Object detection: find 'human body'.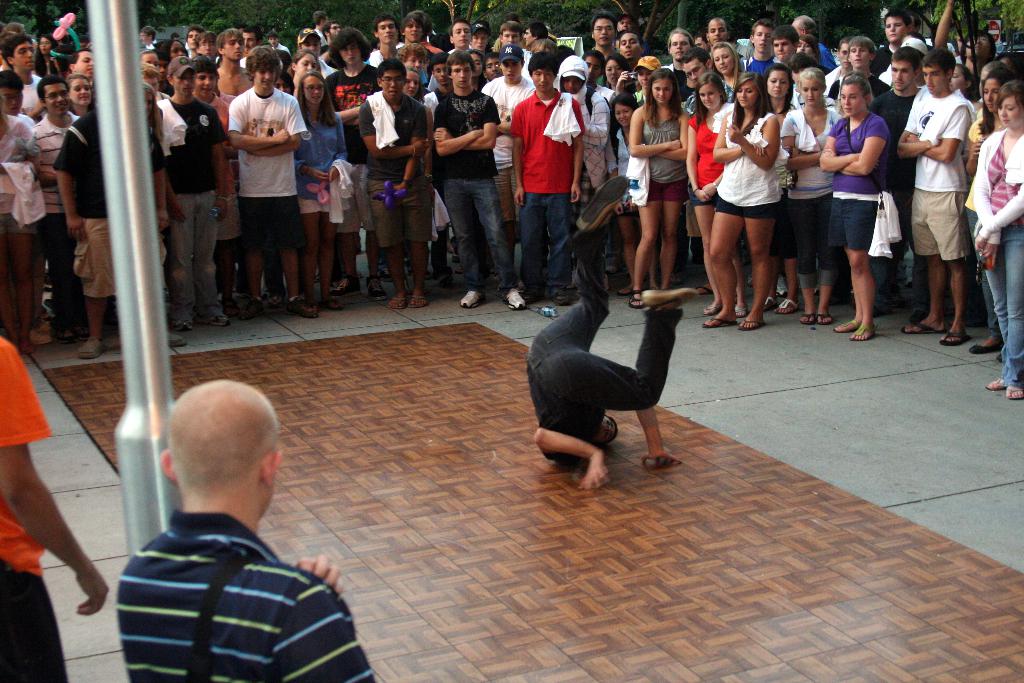
bbox=[526, 174, 700, 489].
